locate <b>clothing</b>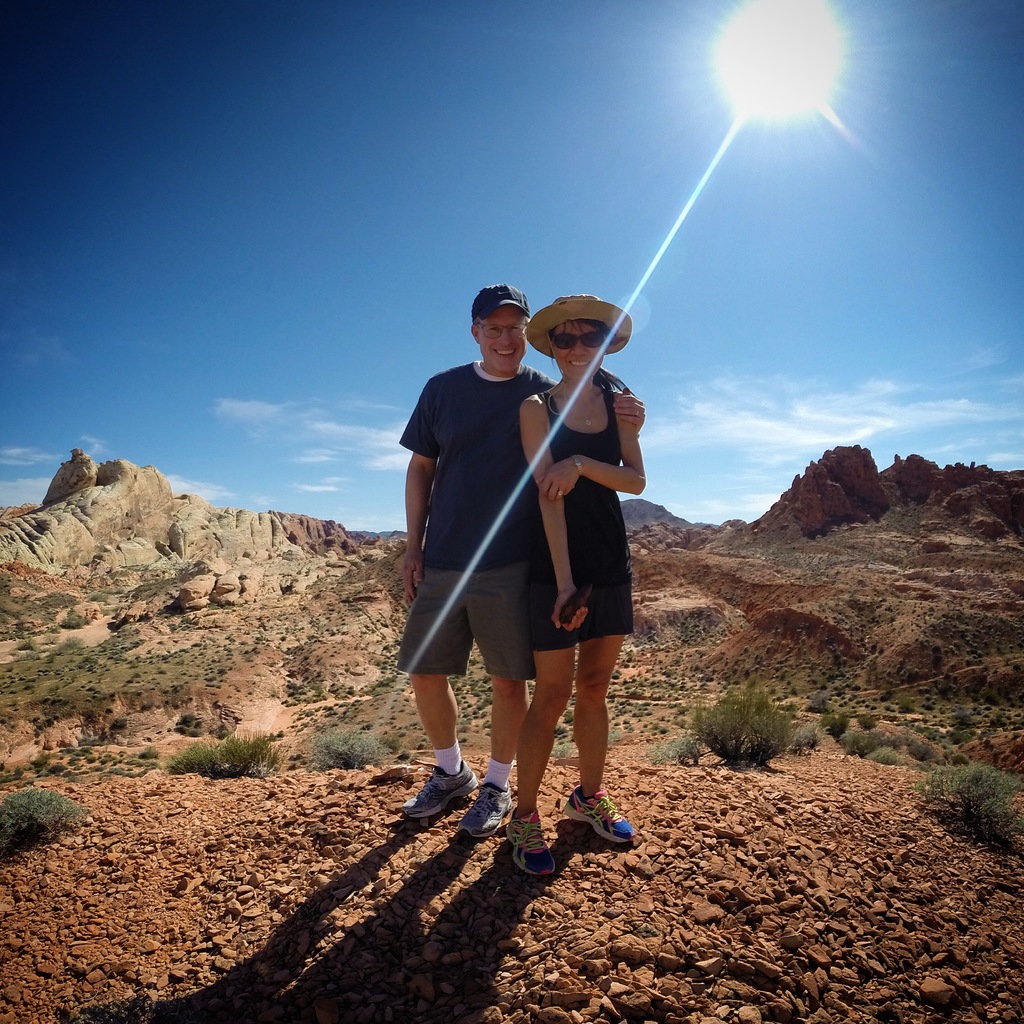
crop(525, 367, 656, 684)
